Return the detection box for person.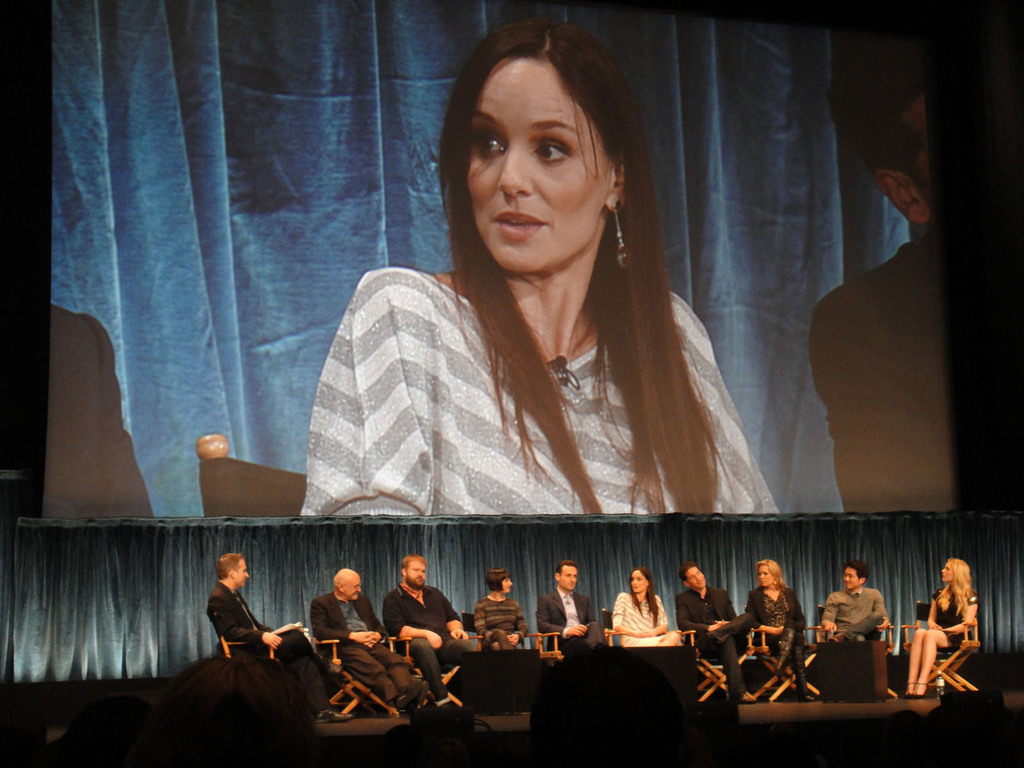
[x1=807, y1=22, x2=957, y2=511].
